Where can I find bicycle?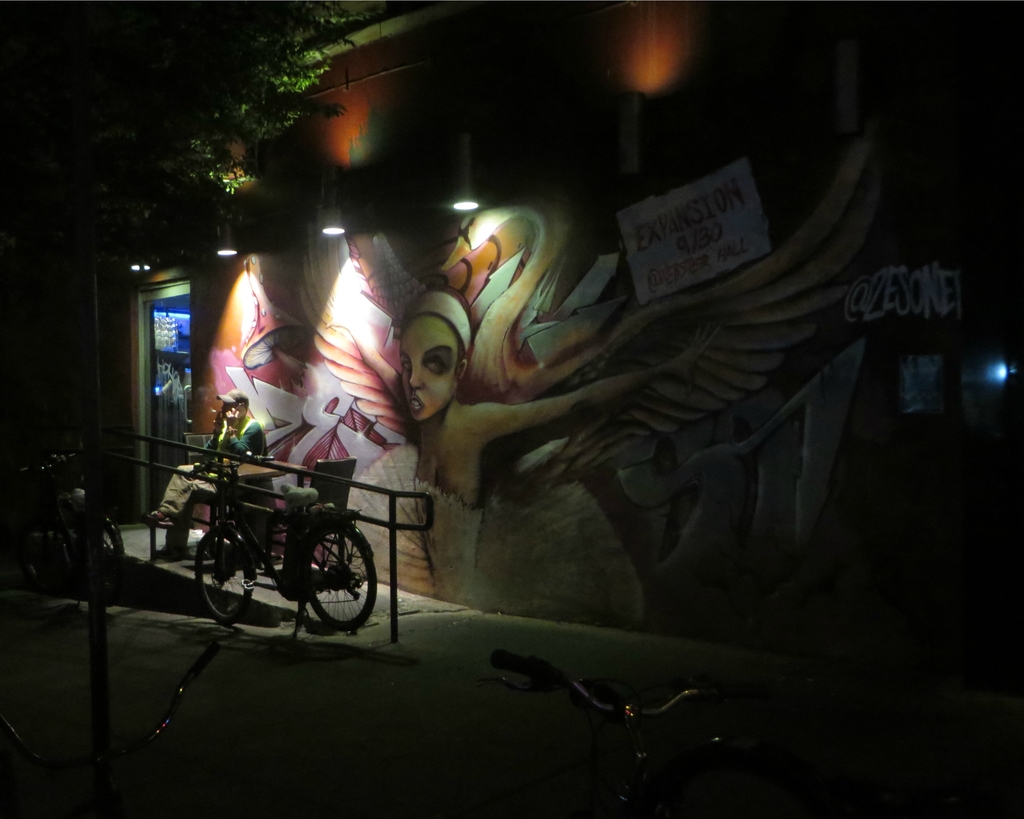
You can find it at left=0, top=457, right=125, bottom=576.
